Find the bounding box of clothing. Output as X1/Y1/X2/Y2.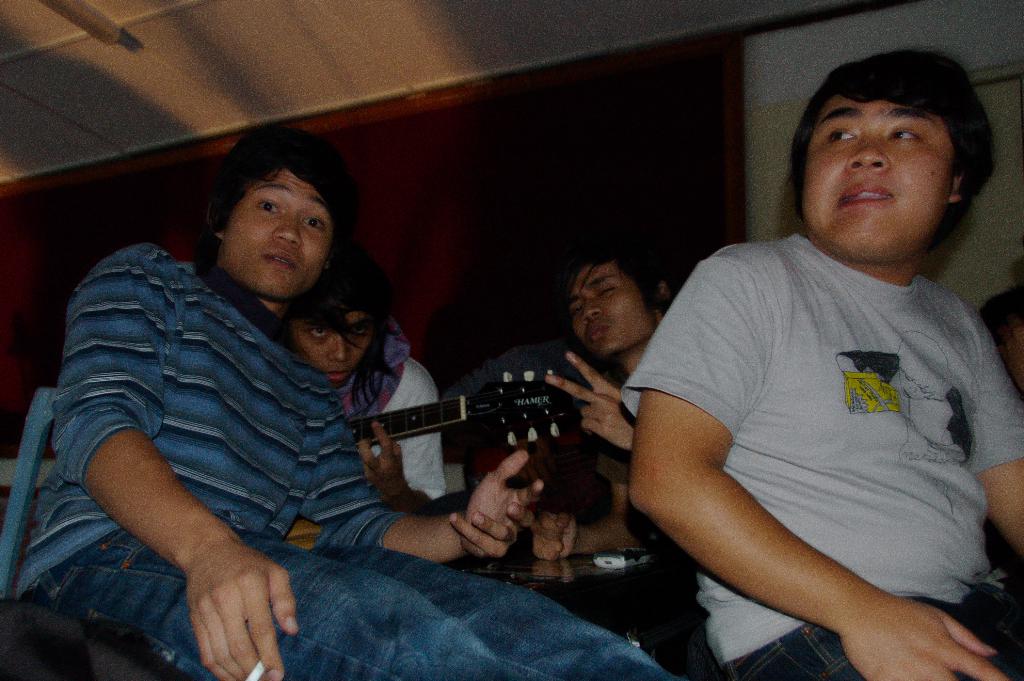
12/231/667/680.
